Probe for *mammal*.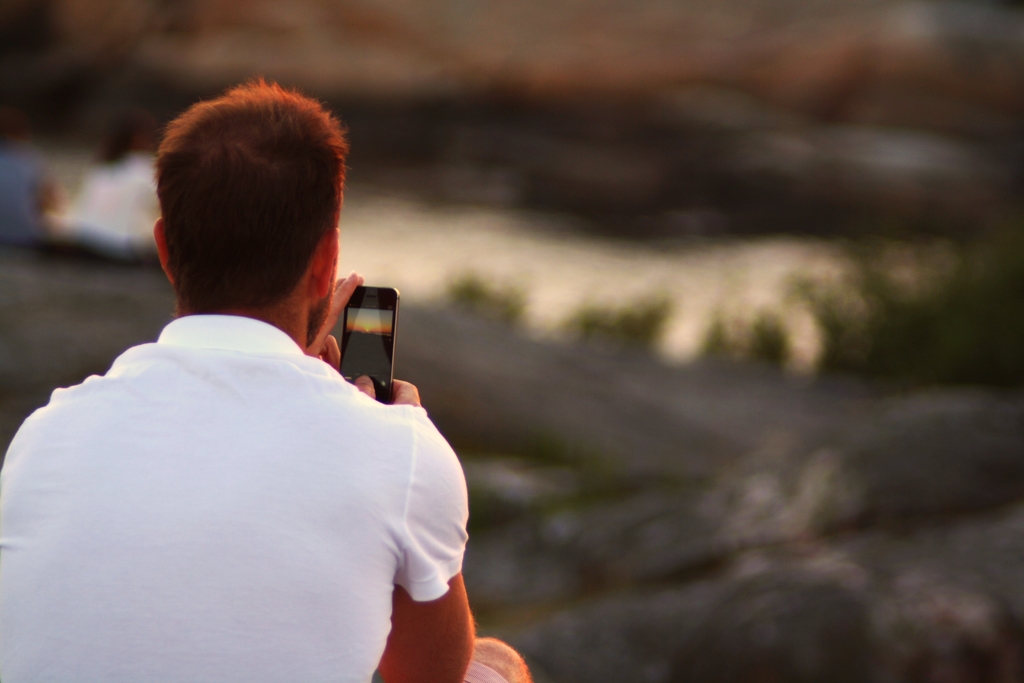
Probe result: crop(0, 136, 510, 682).
